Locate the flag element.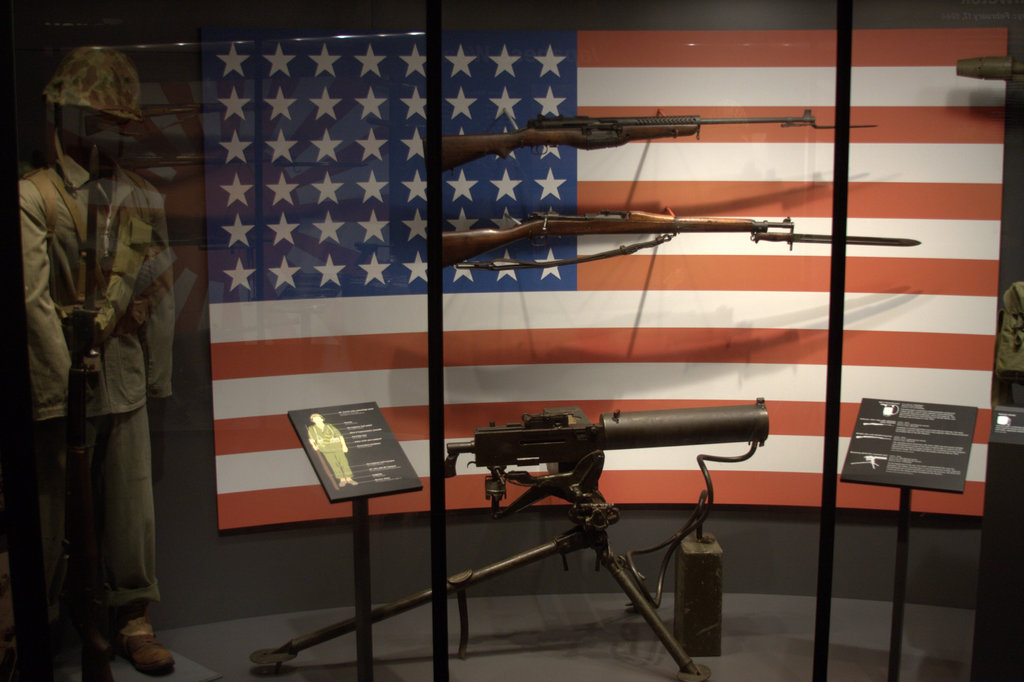
Element bbox: x1=204, y1=28, x2=1022, y2=532.
